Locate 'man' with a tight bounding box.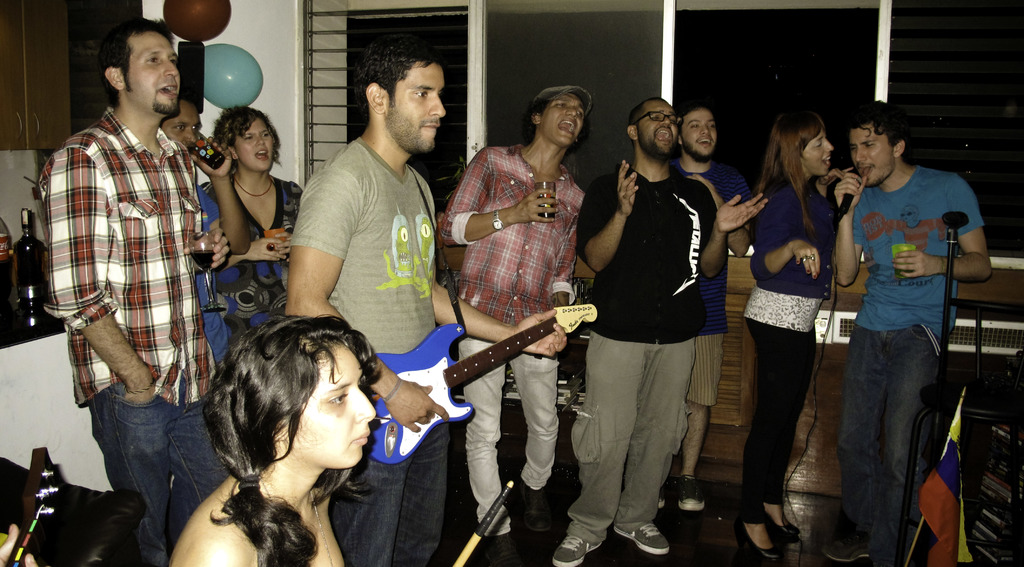
Rect(666, 106, 744, 506).
